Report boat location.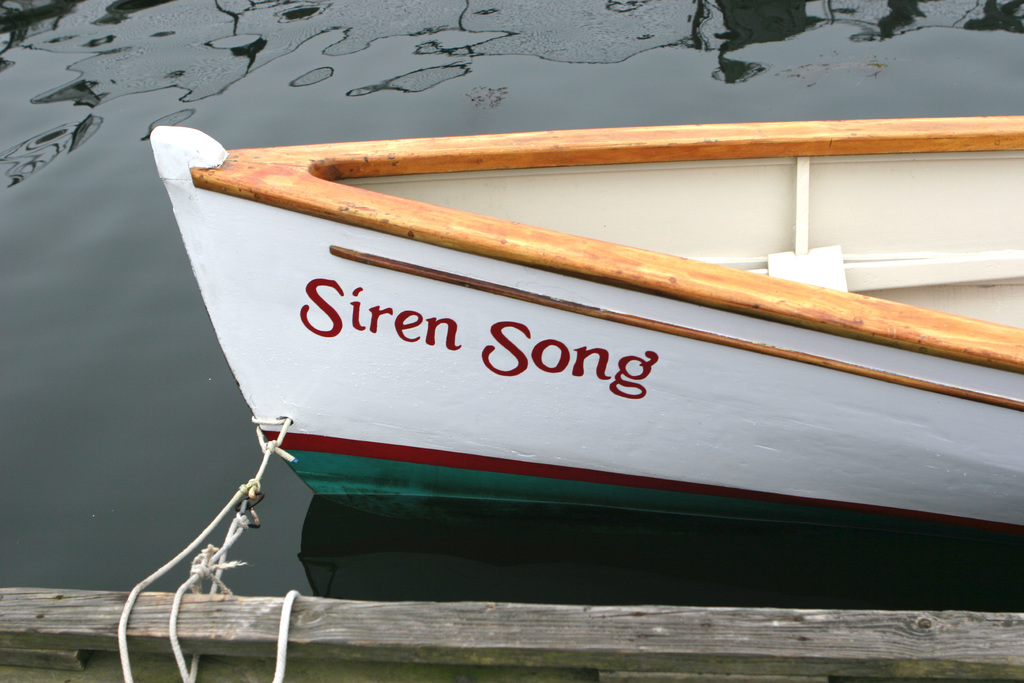
Report: crop(156, 118, 1023, 543).
